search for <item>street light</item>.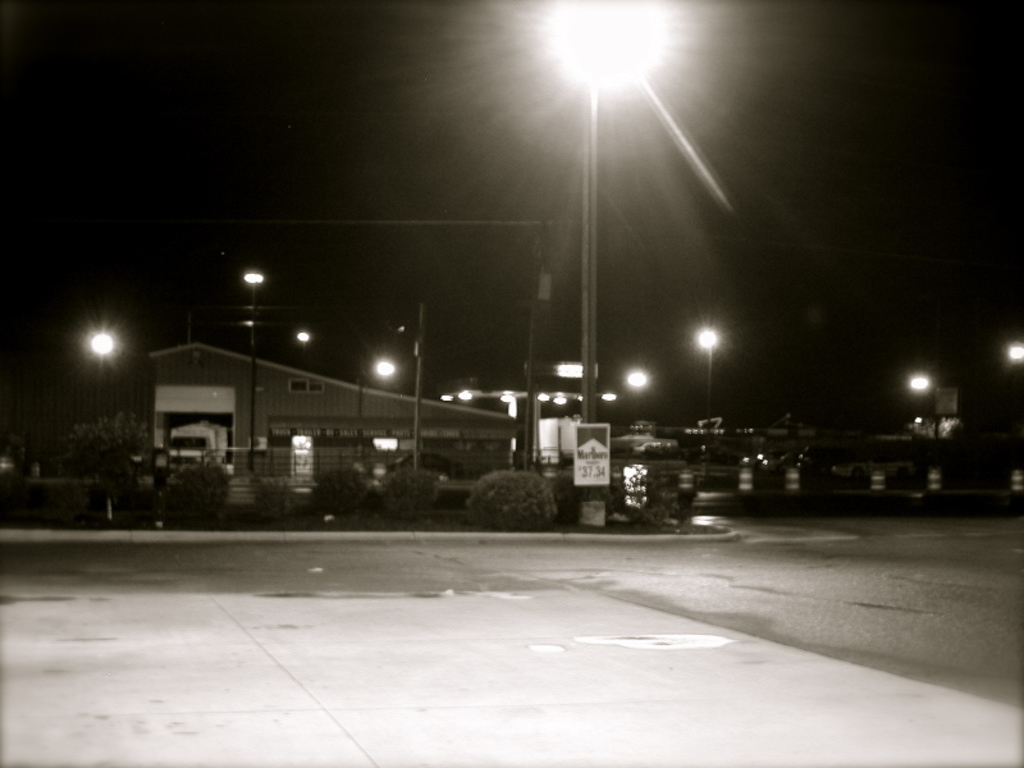
Found at {"x1": 246, "y1": 266, "x2": 265, "y2": 451}.
